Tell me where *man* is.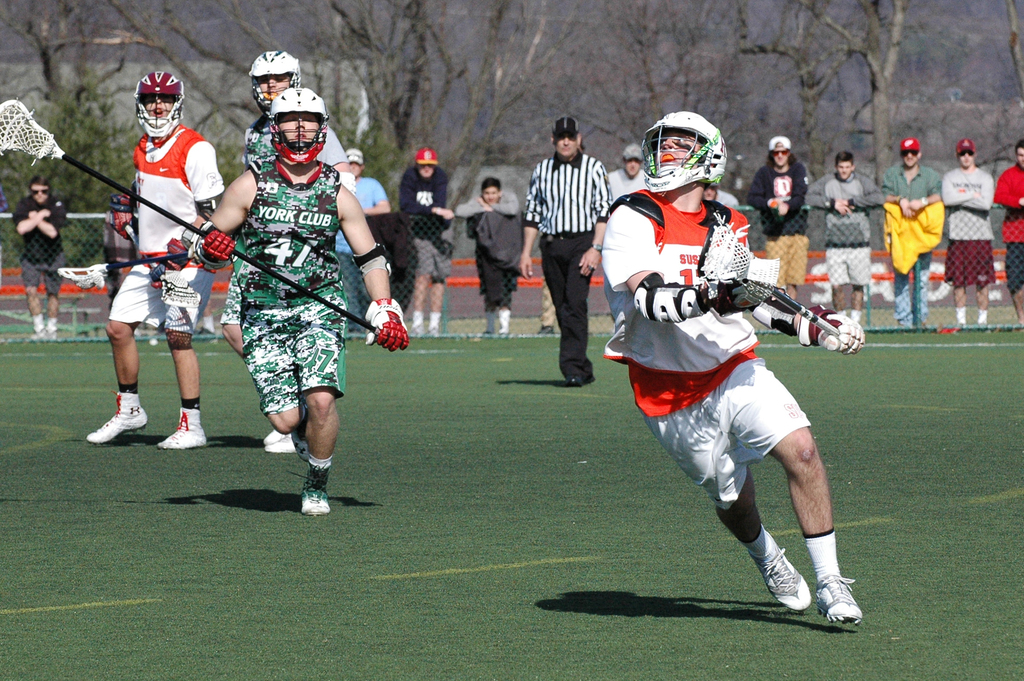
*man* is at [193,88,407,516].
